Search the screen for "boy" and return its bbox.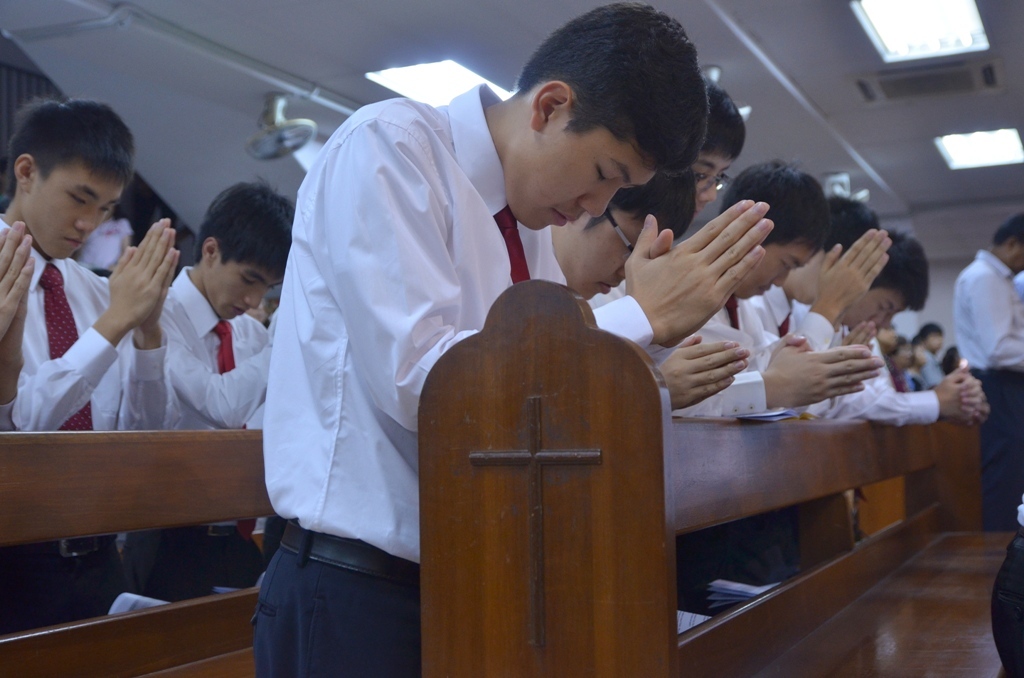
Found: 0/93/179/642.
